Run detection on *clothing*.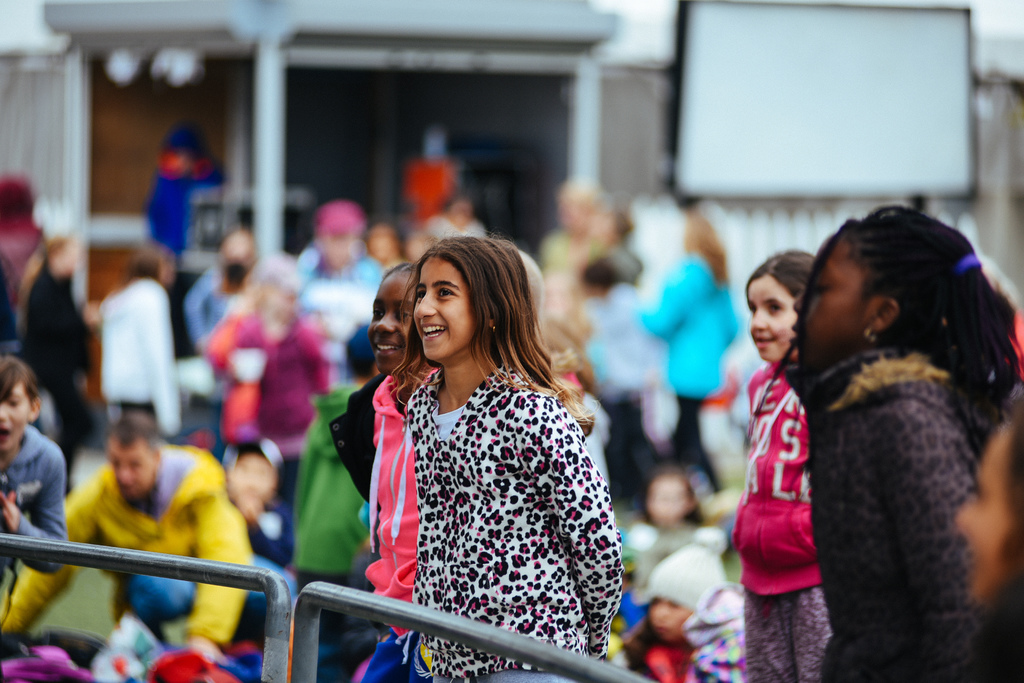
Result: Rect(737, 367, 823, 596).
